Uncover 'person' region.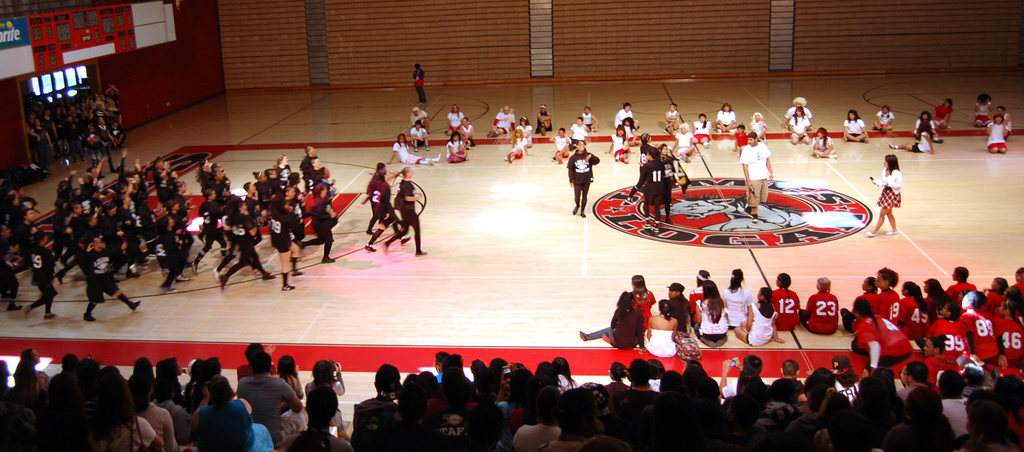
Uncovered: (409,105,429,126).
